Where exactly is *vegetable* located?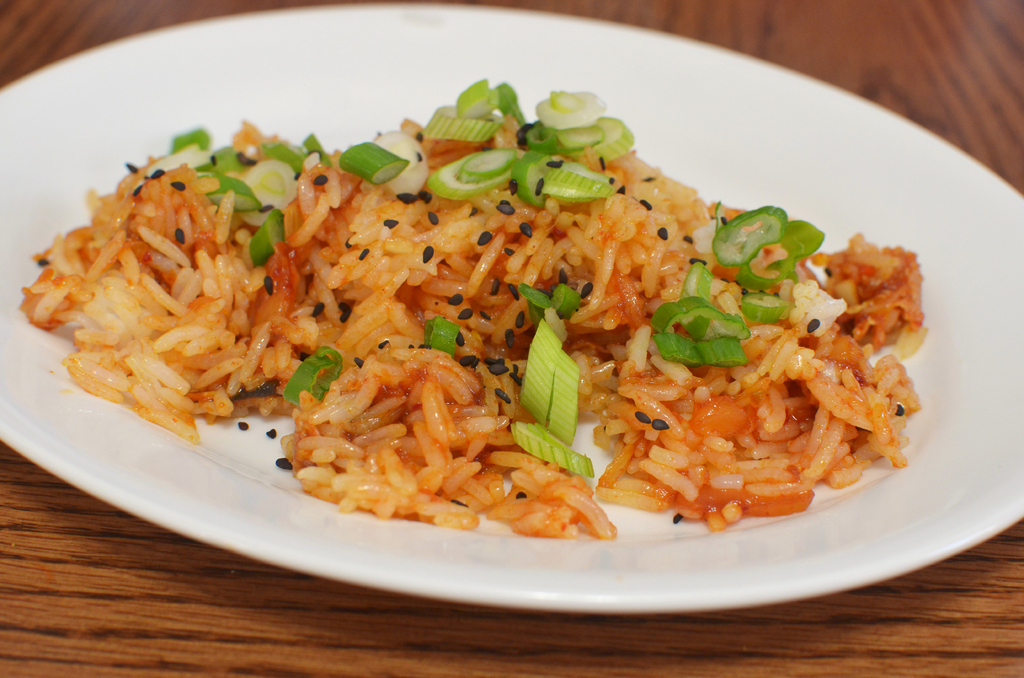
Its bounding box is 493,84,526,125.
